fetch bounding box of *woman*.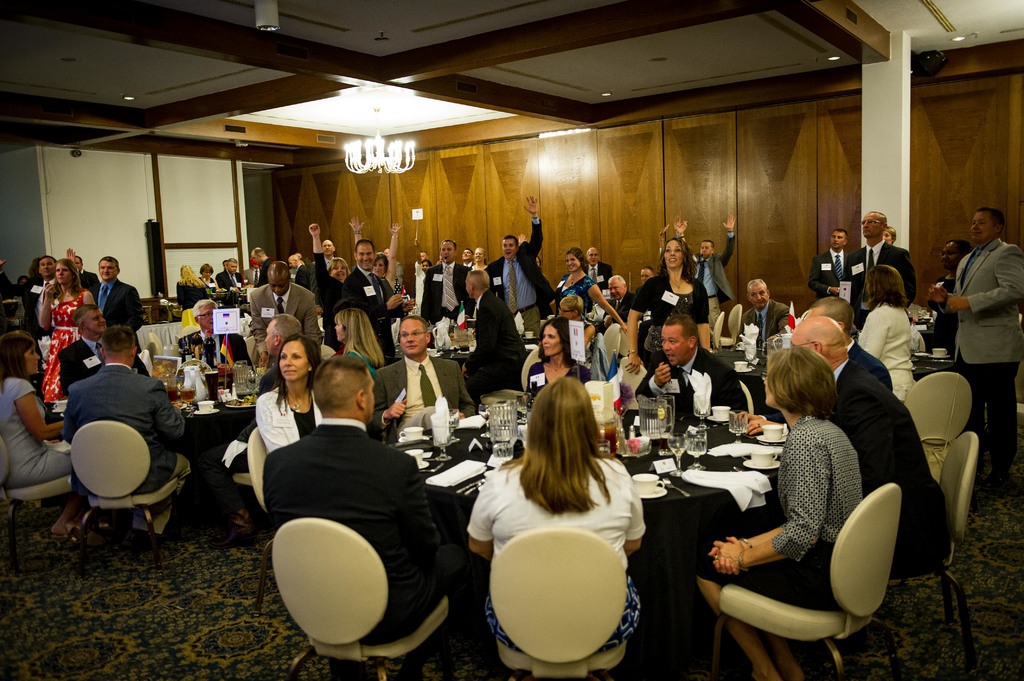
Bbox: pyautogui.locateOnScreen(554, 245, 628, 343).
